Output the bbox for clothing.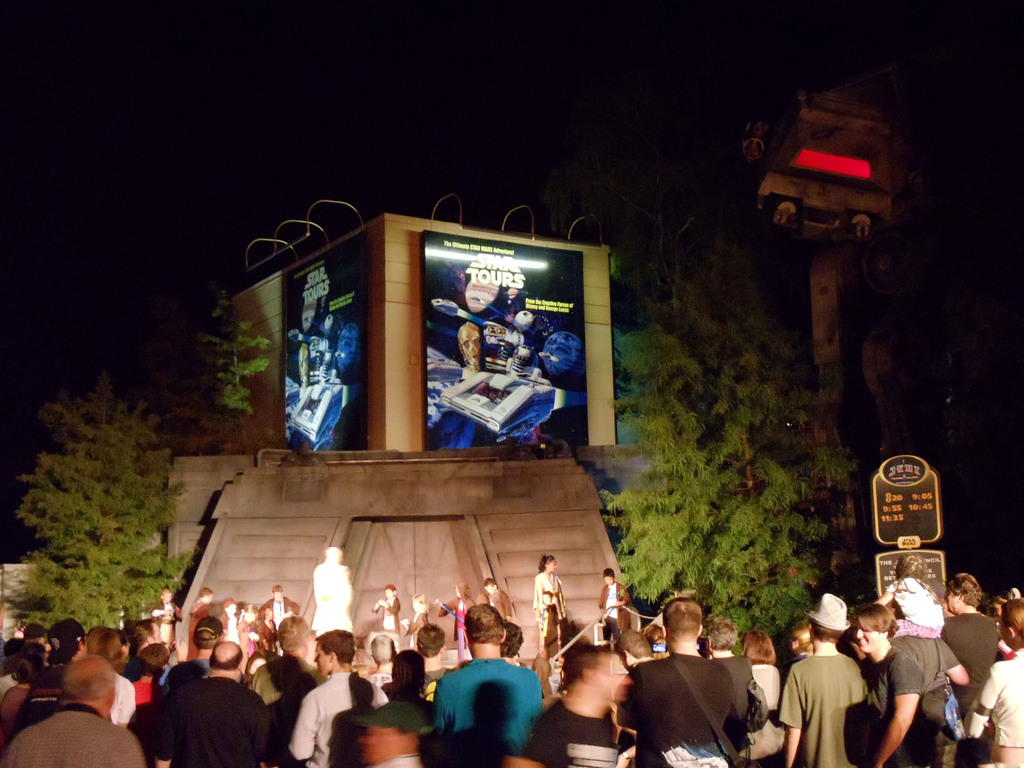
(left=790, top=642, right=872, bottom=762).
